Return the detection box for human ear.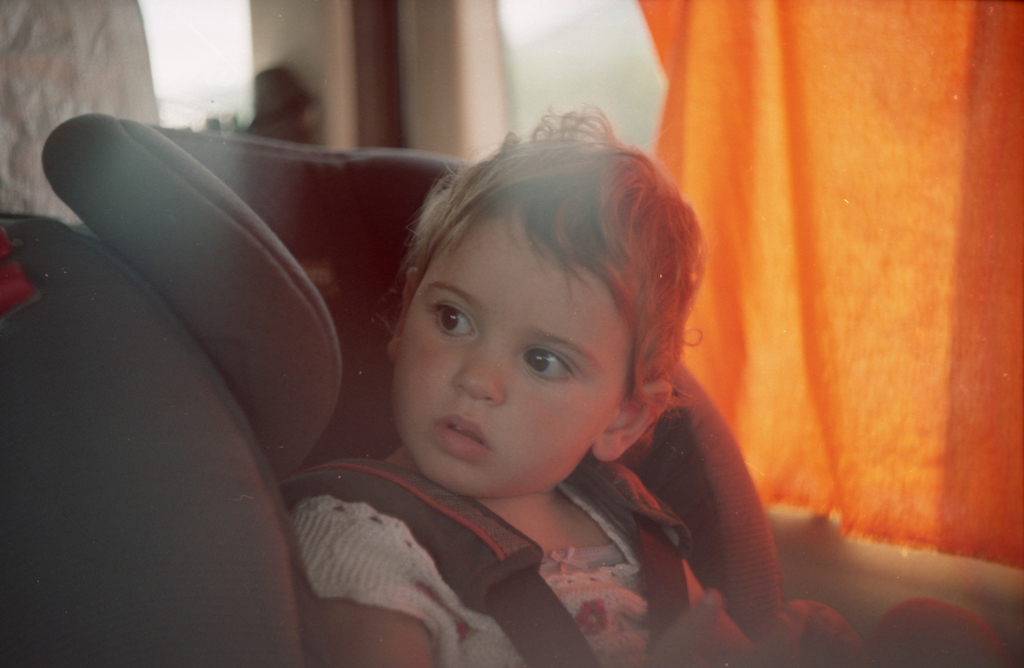
(left=383, top=268, right=422, bottom=362).
